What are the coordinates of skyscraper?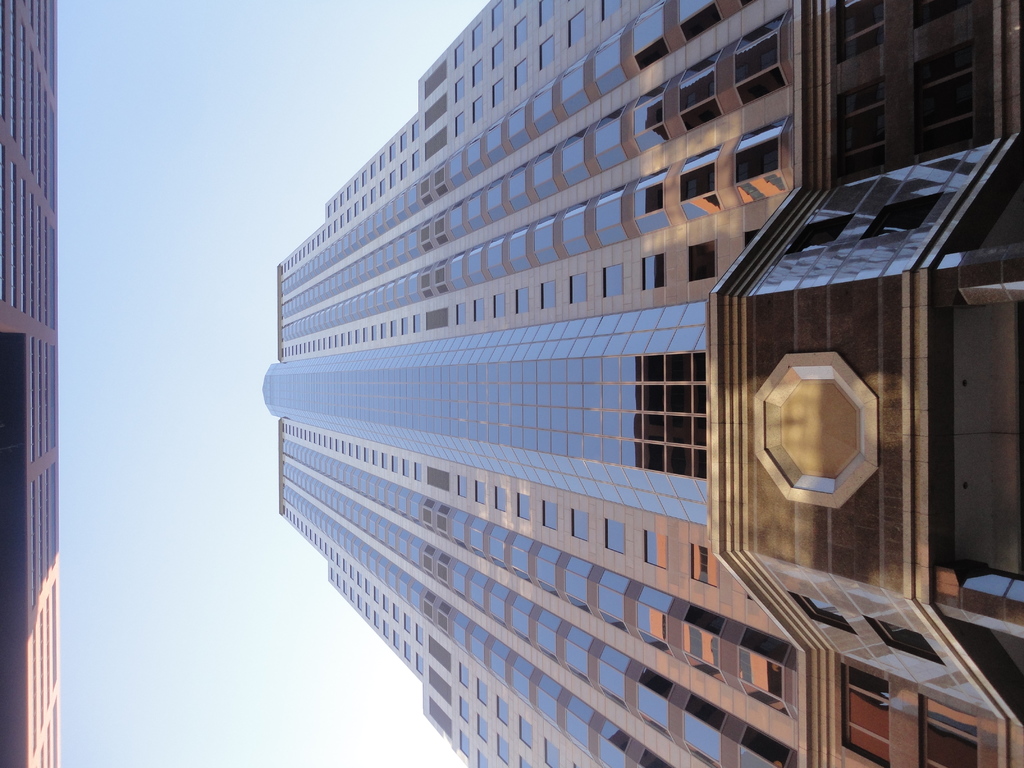
rect(1, 0, 60, 767).
